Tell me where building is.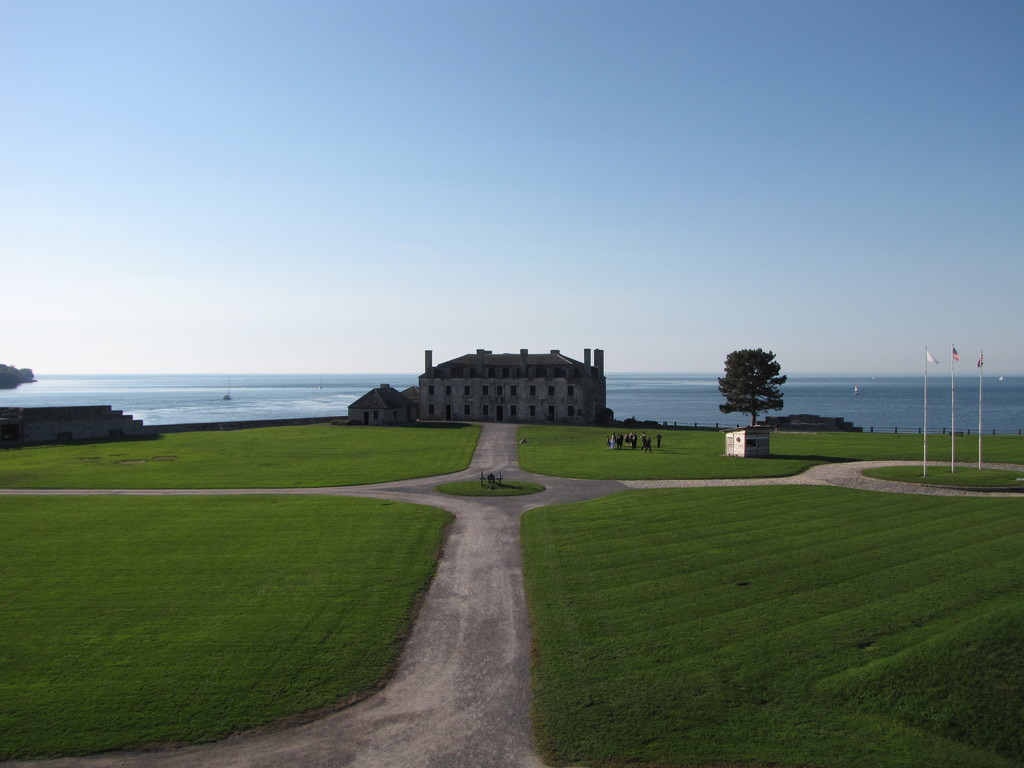
building is at <bbox>346, 343, 614, 422</bbox>.
